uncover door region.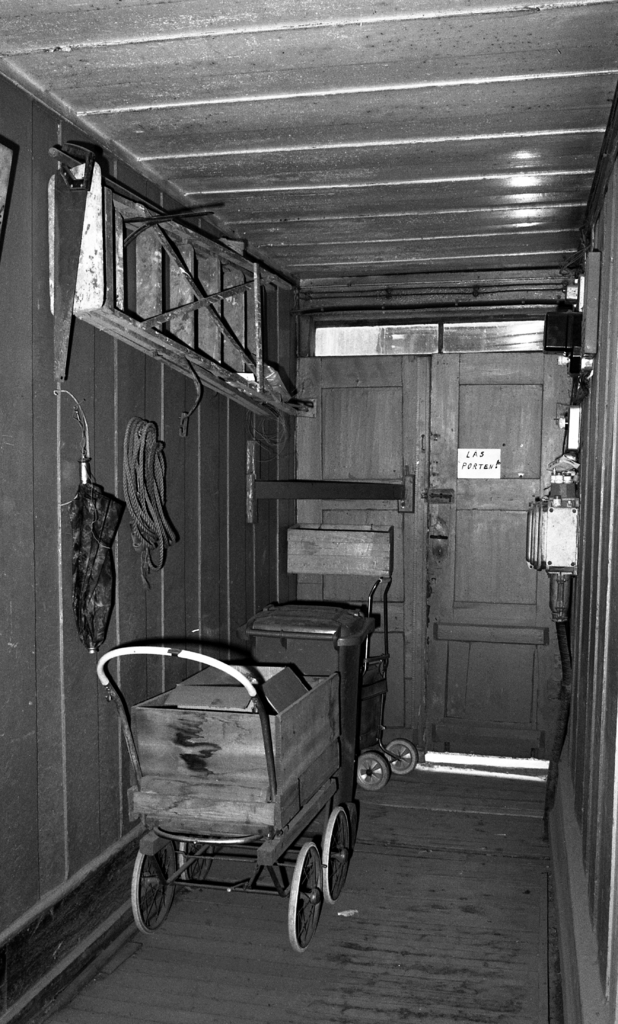
Uncovered: 420,349,576,763.
